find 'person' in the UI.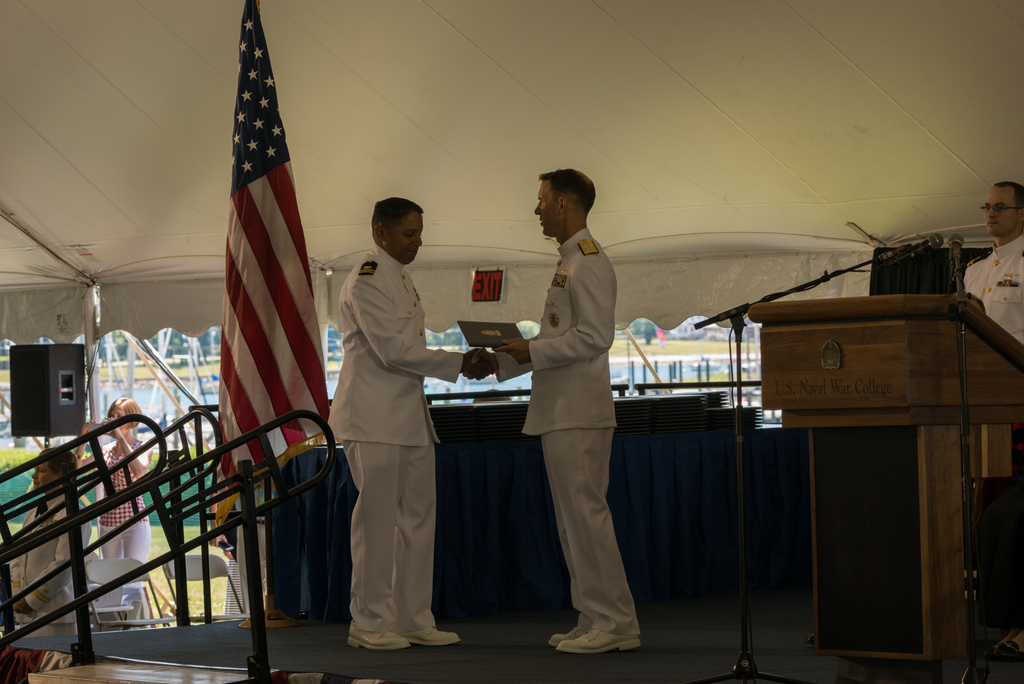
UI element at bbox=[339, 193, 493, 662].
